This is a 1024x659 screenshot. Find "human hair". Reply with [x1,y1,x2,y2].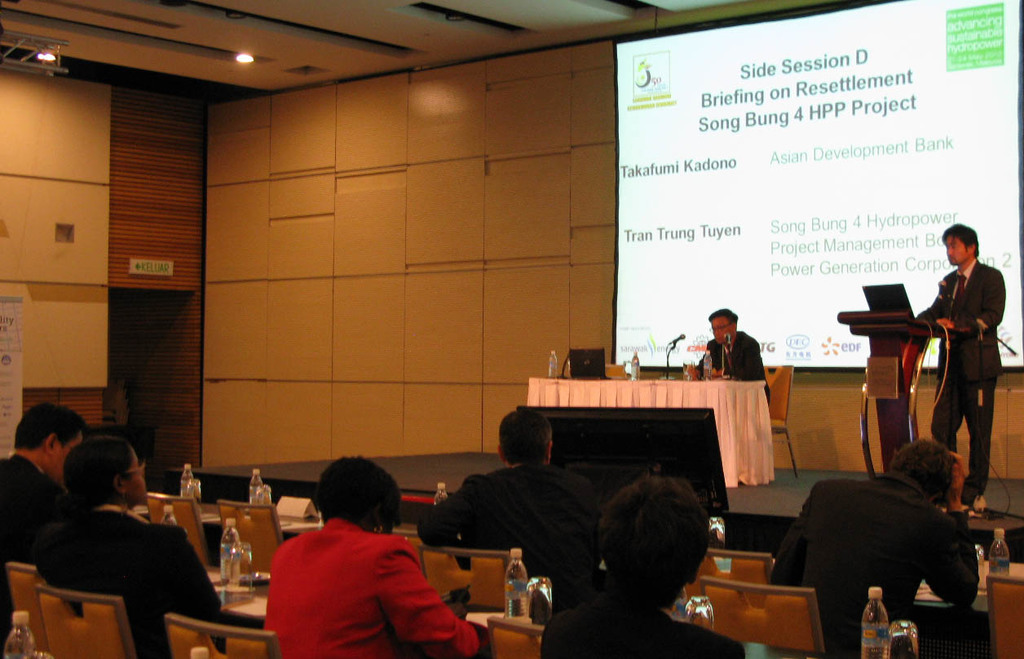
[704,300,735,332].
